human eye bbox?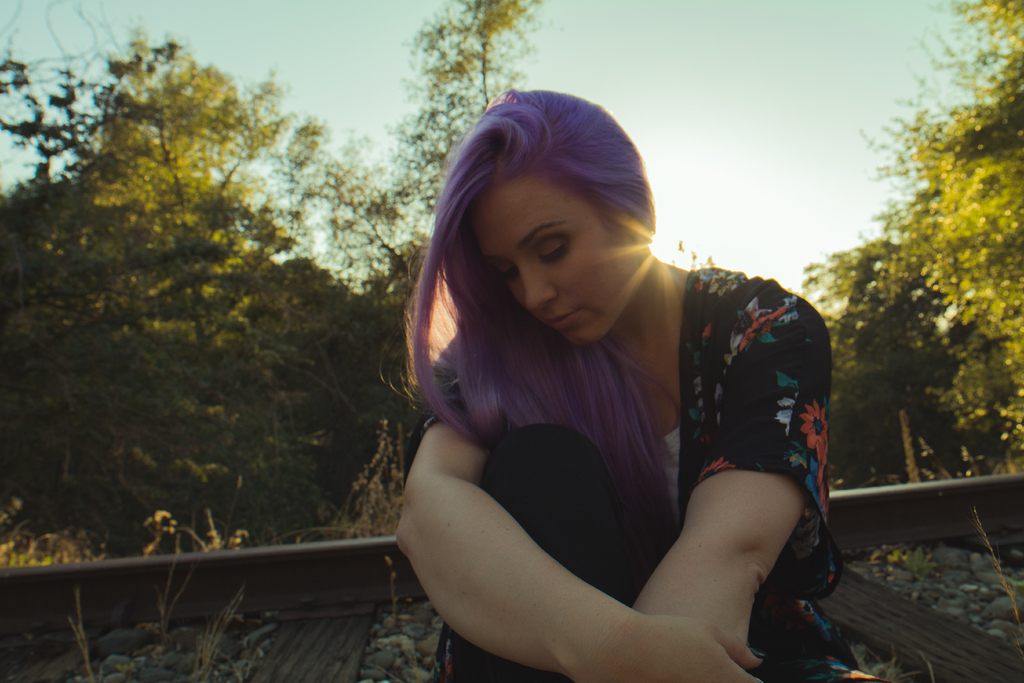
bbox=(534, 237, 574, 265)
